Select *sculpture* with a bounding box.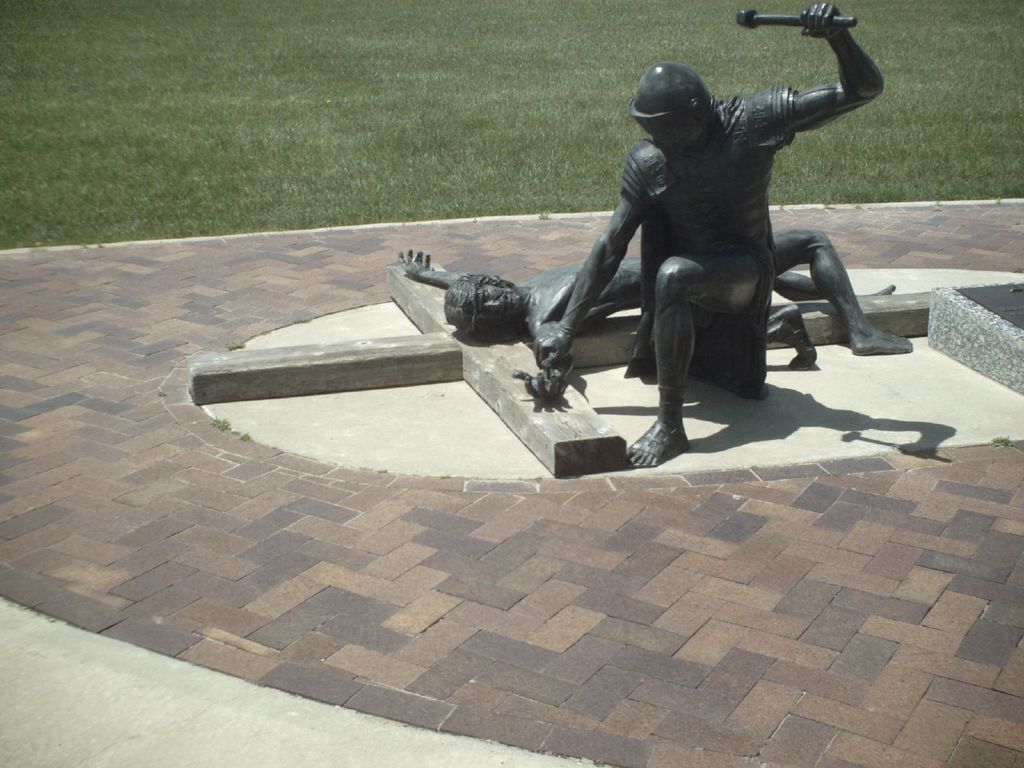
399 227 918 395.
